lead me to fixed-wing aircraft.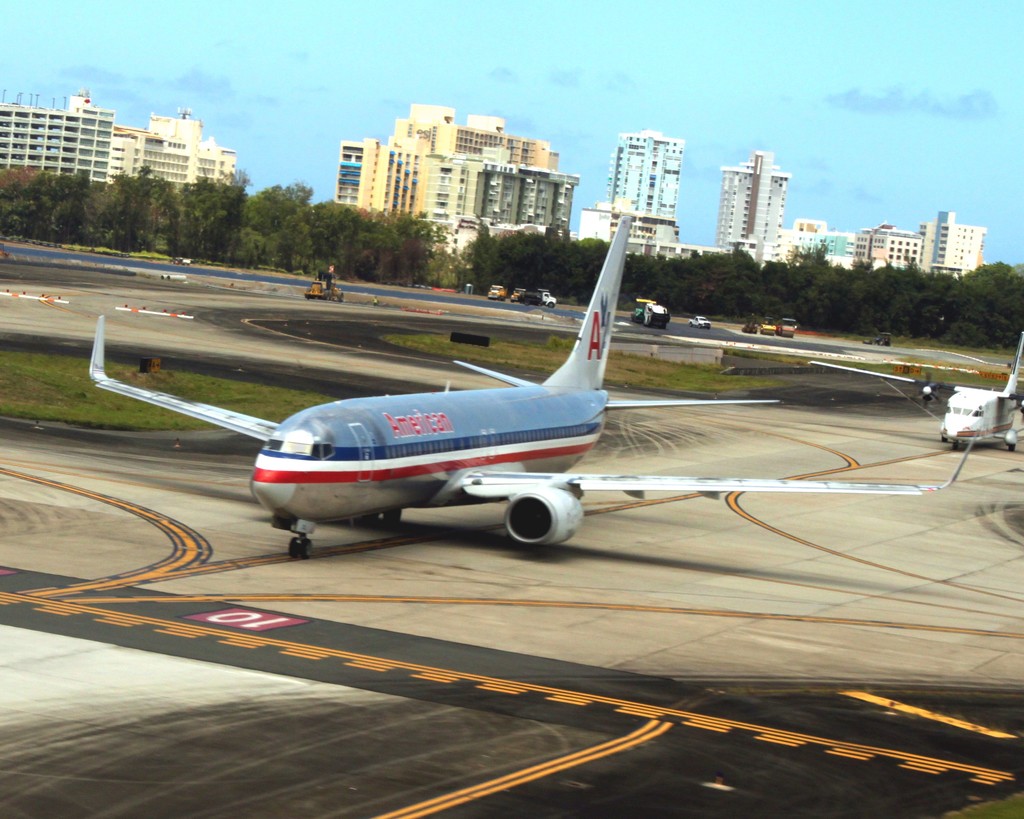
Lead to [803, 327, 1023, 449].
